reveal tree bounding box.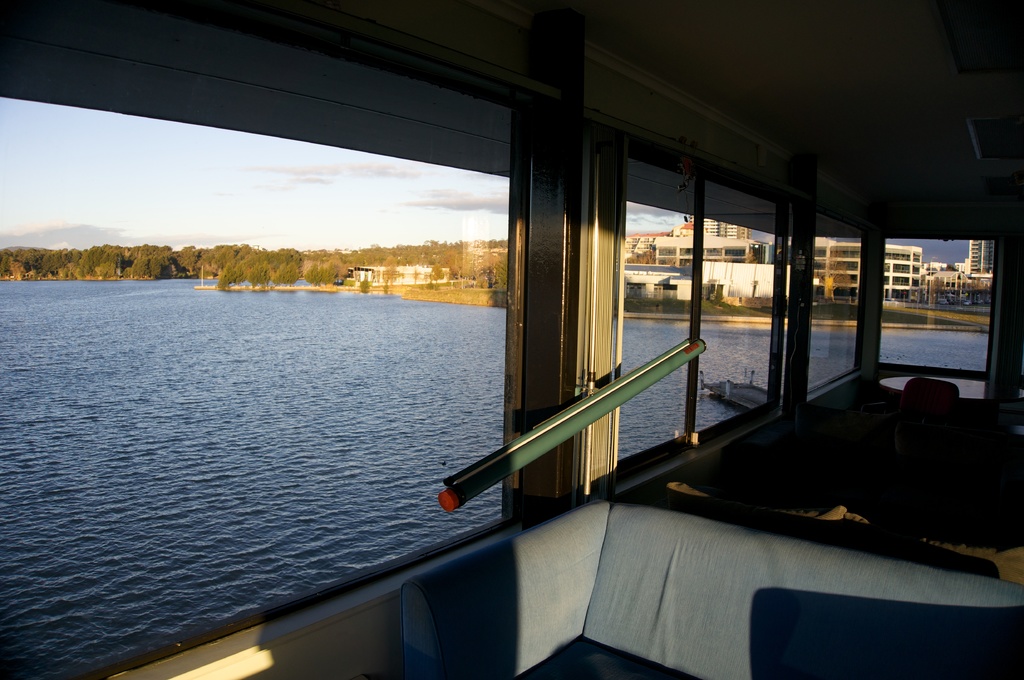
Revealed: bbox=(198, 239, 223, 281).
